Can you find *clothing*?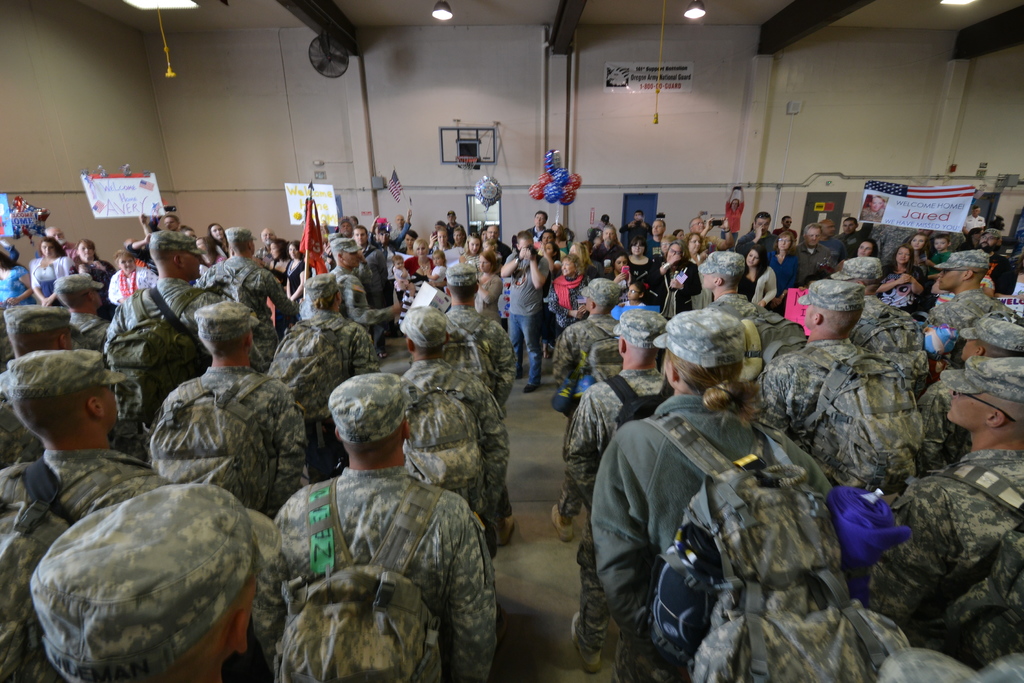
Yes, bounding box: [261,308,373,417].
